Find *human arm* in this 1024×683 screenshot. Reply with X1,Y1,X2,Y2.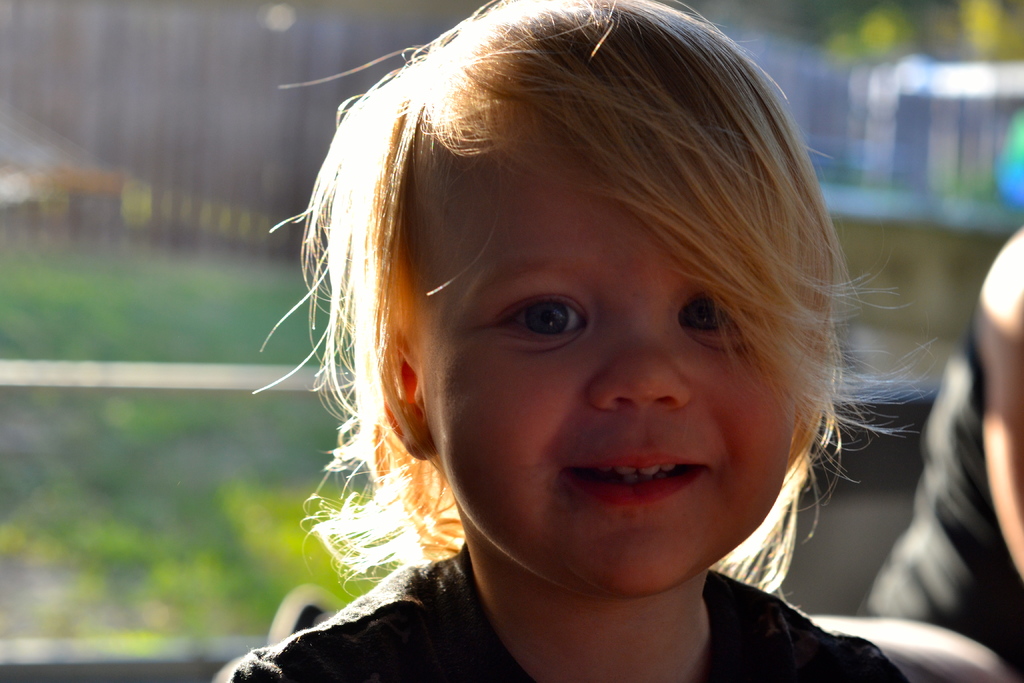
978,229,1023,583.
